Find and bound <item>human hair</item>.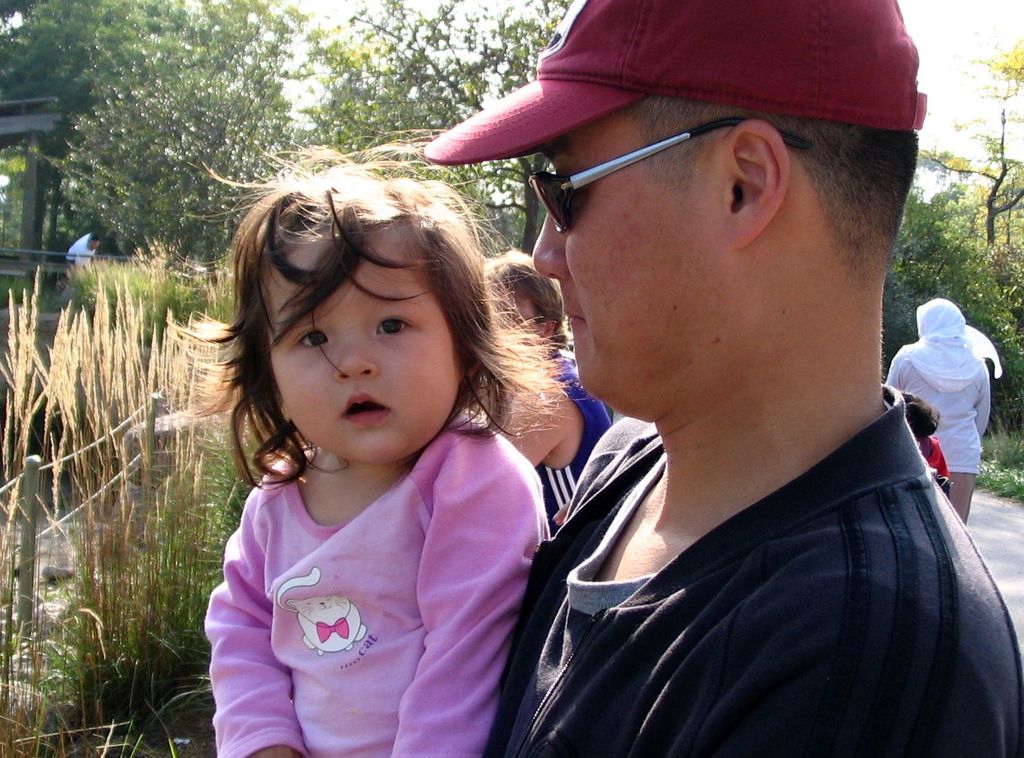
Bound: [237,150,561,487].
